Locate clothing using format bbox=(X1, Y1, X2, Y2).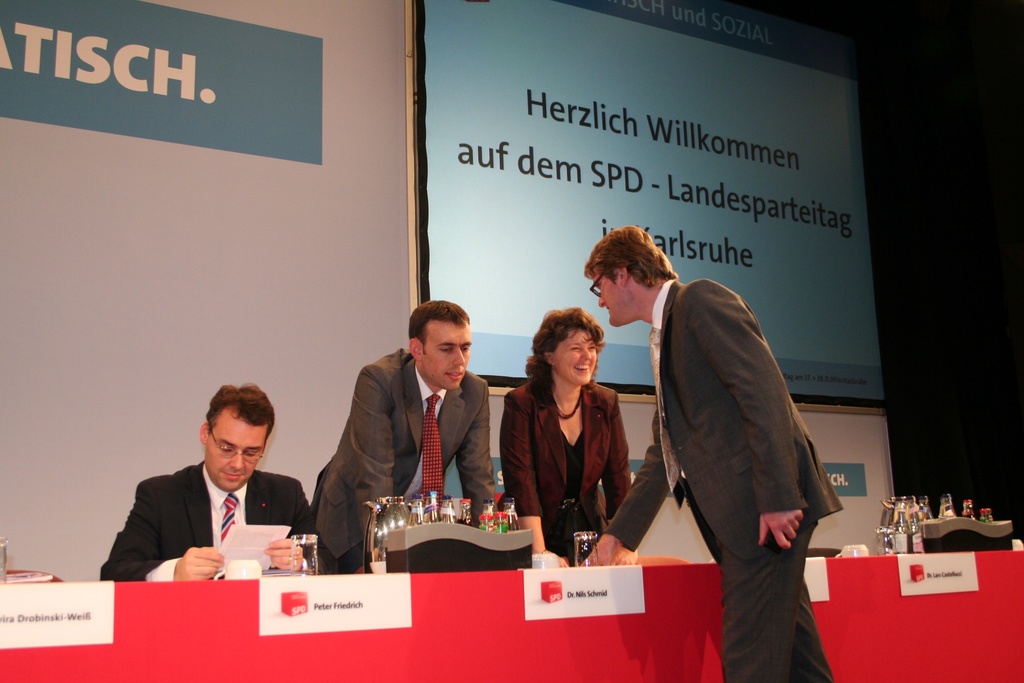
bbox=(309, 353, 508, 575).
